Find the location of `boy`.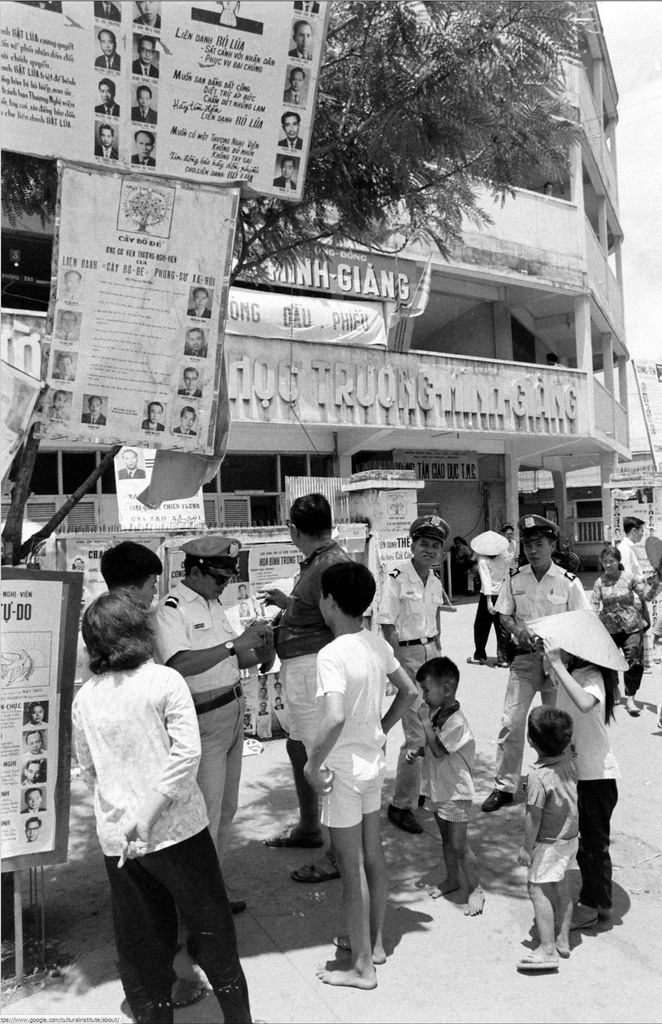
Location: left=97, top=536, right=166, bottom=598.
